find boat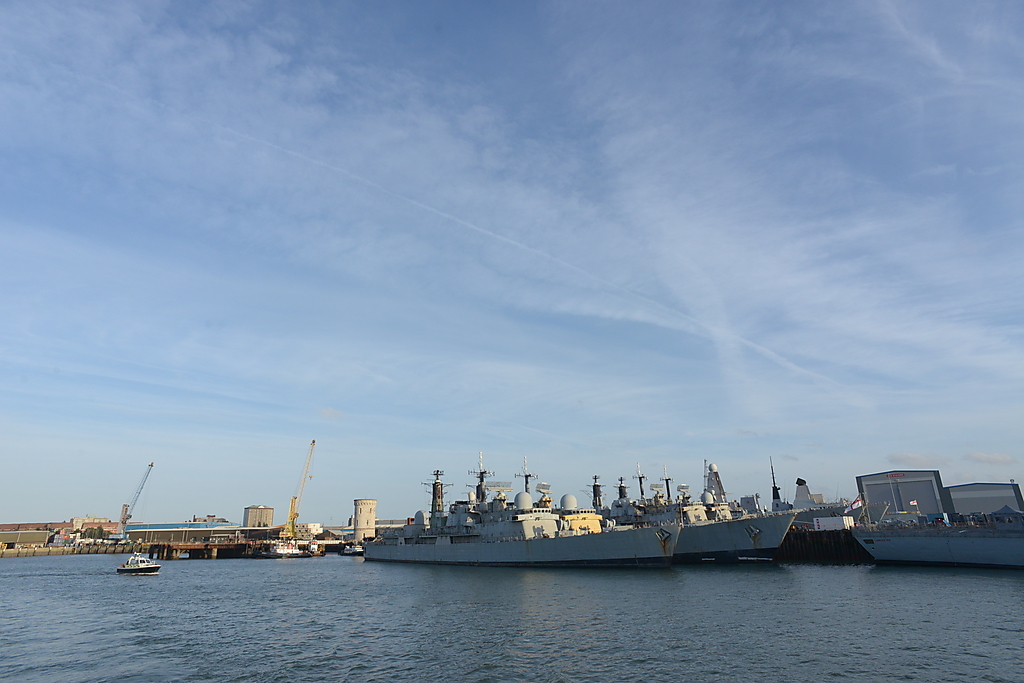
114/552/160/573
